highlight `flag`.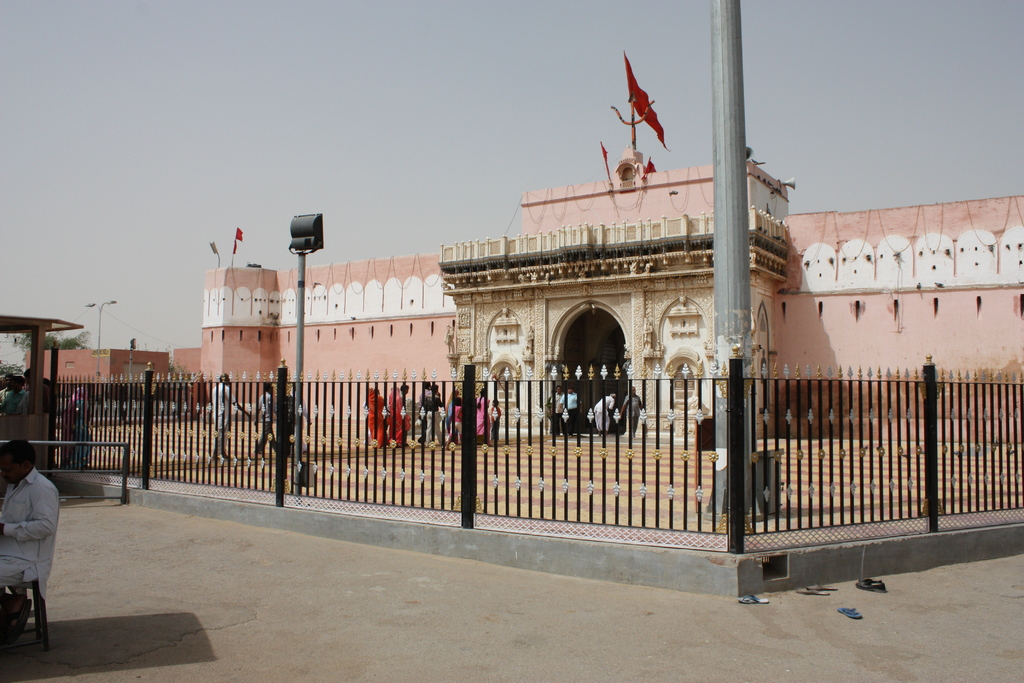
Highlighted region: detection(234, 229, 244, 258).
